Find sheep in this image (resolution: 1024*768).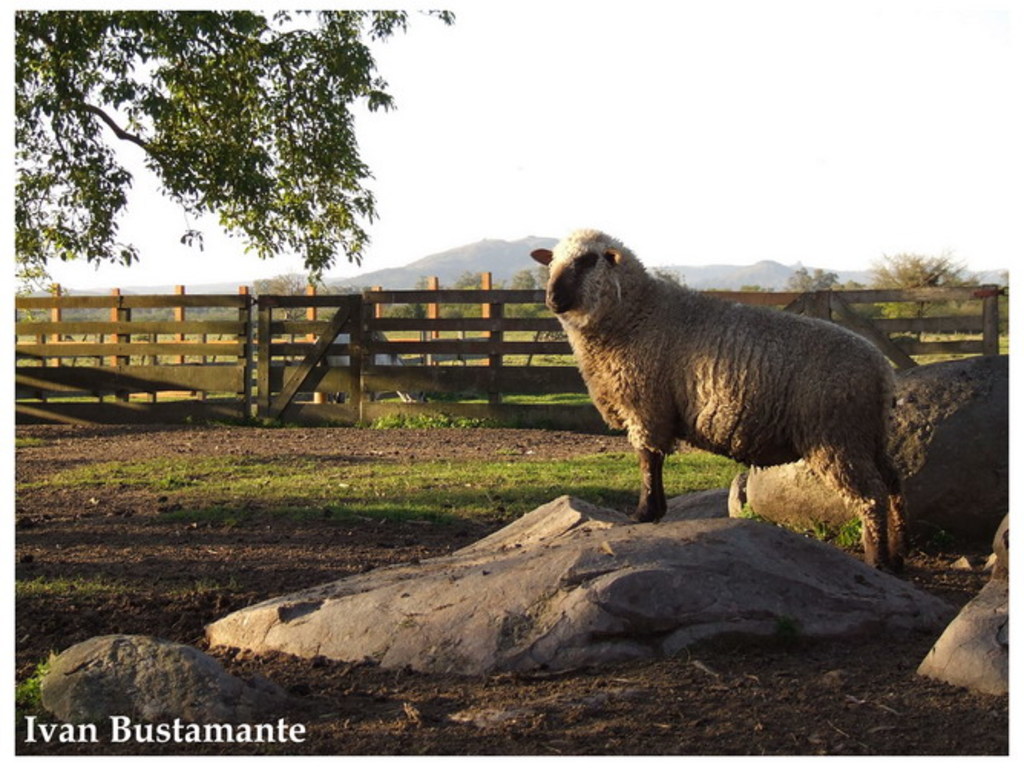
box(521, 221, 898, 579).
